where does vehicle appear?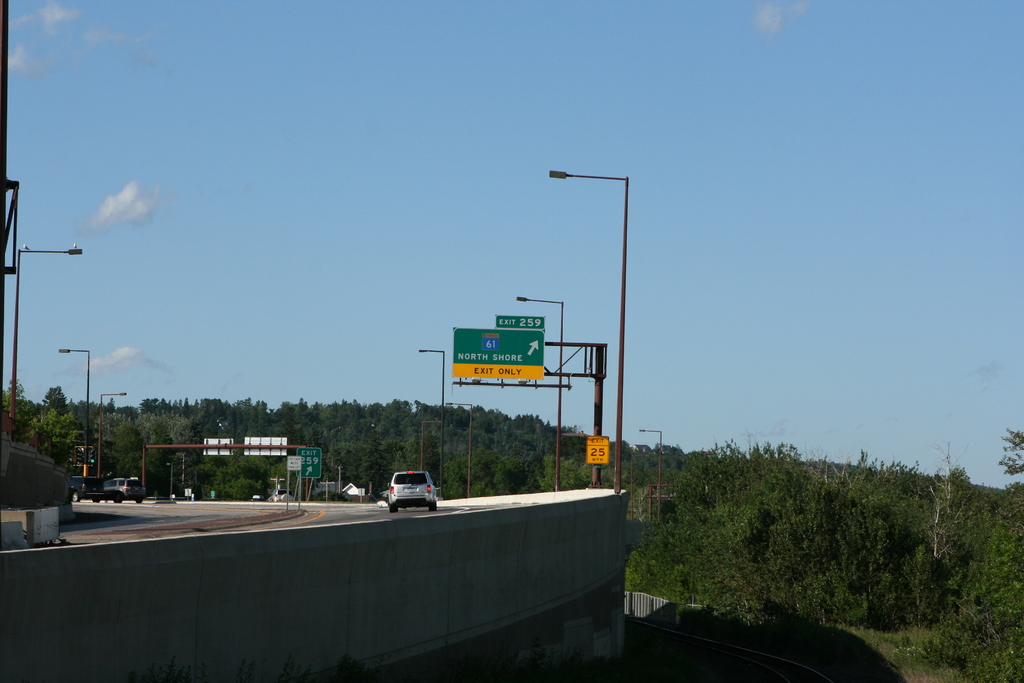
Appears at (98,467,136,502).
